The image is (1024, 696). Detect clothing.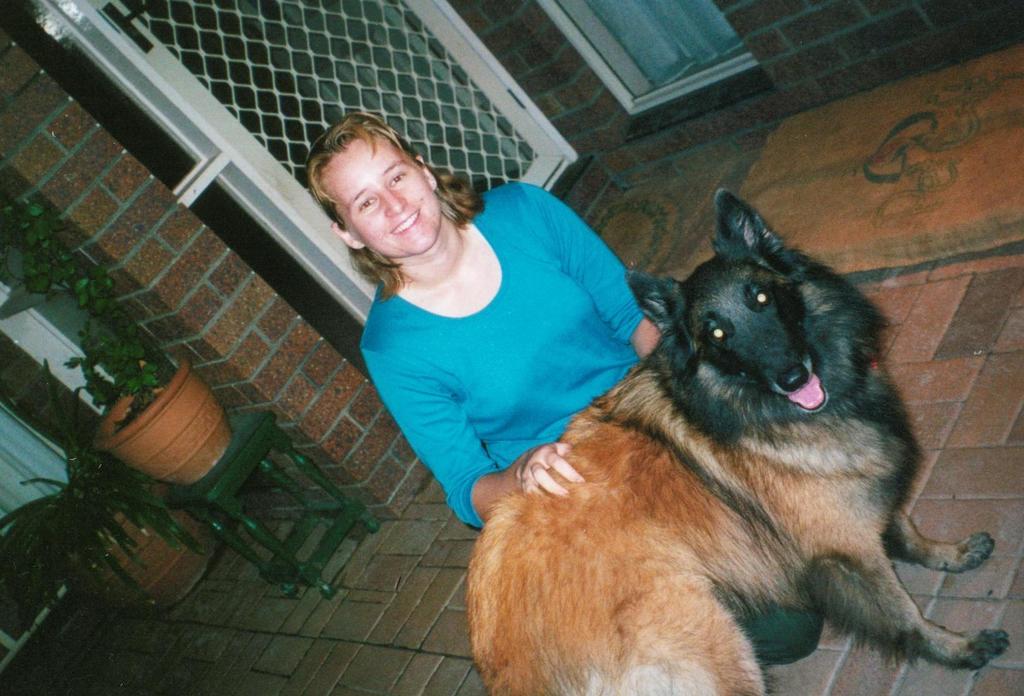
Detection: l=353, t=172, r=646, b=539.
